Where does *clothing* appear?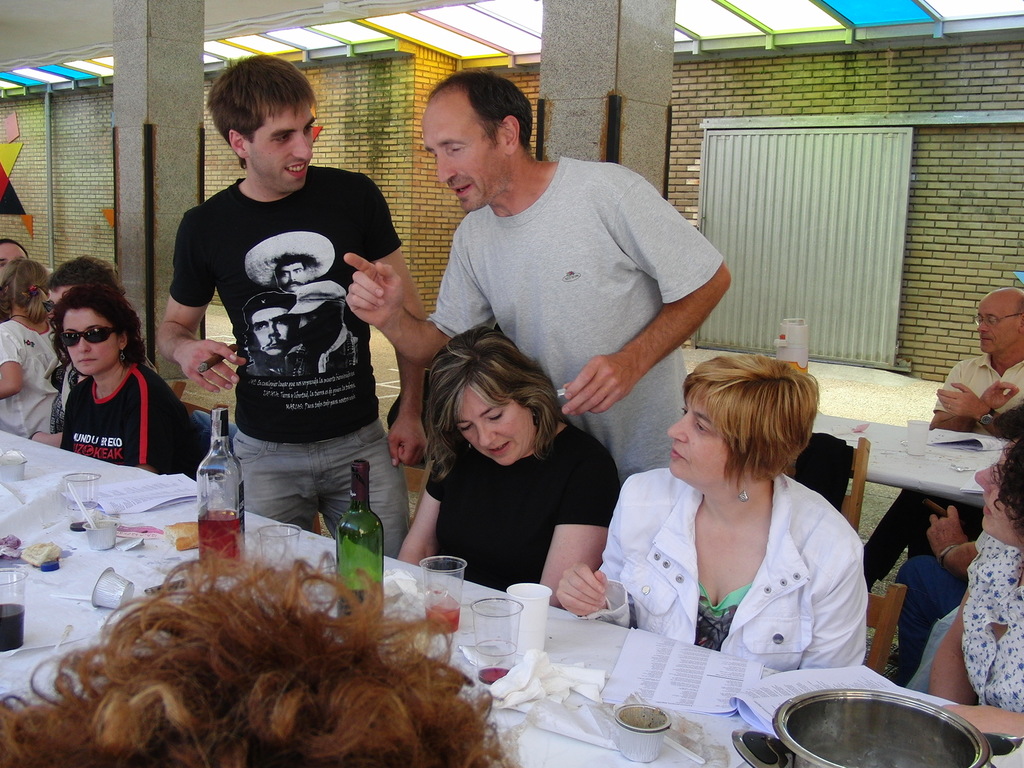
Appears at region(62, 360, 211, 481).
